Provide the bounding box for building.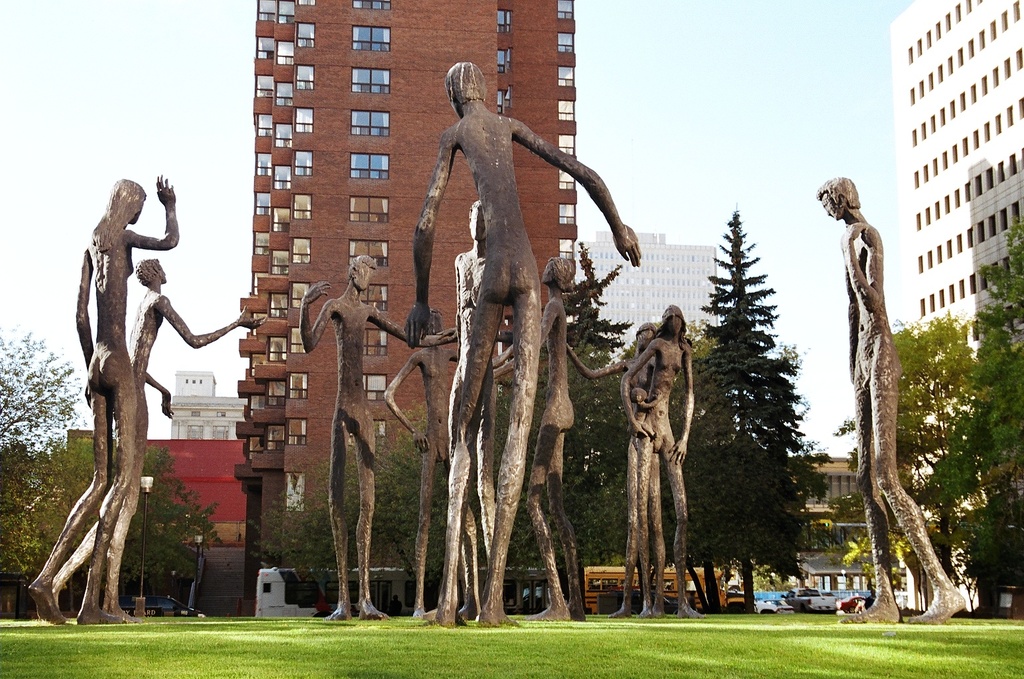
bbox(576, 232, 719, 366).
